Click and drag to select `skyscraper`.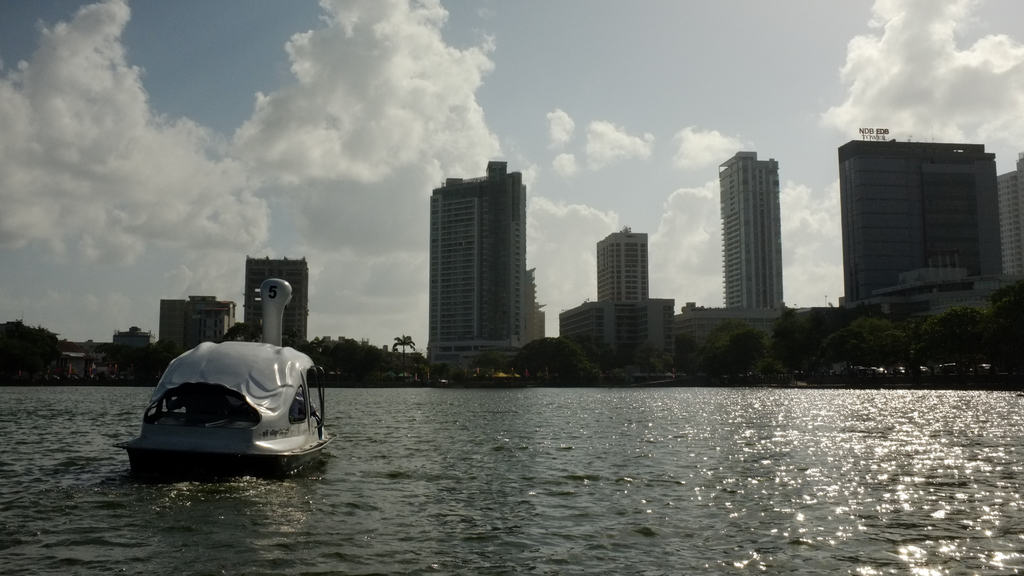
Selection: Rect(560, 228, 680, 377).
